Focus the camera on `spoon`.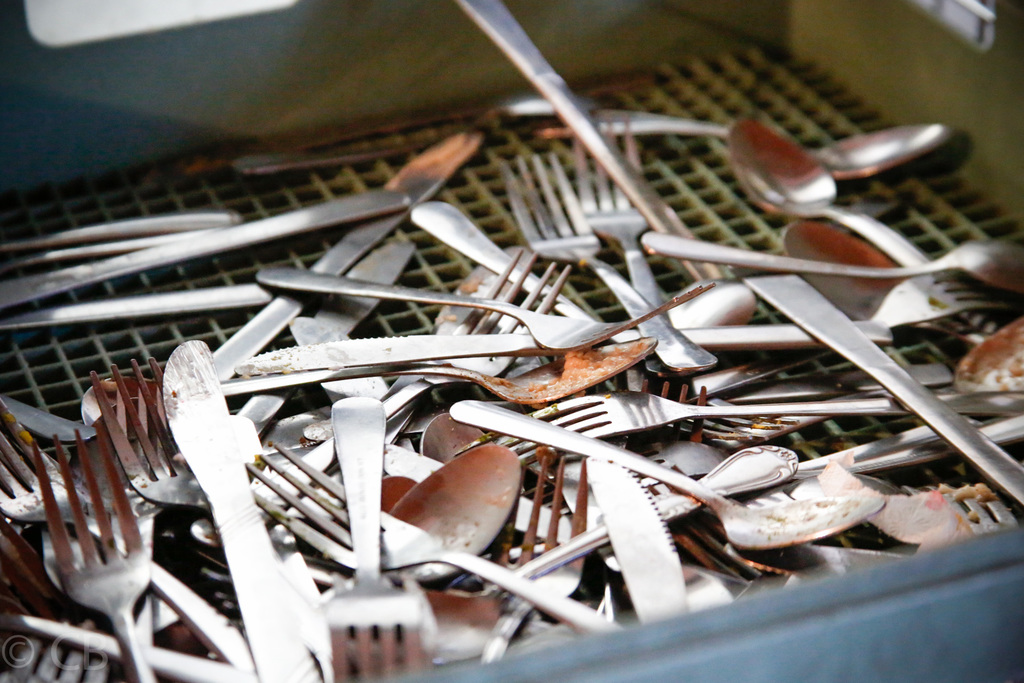
Focus region: 450, 401, 885, 551.
